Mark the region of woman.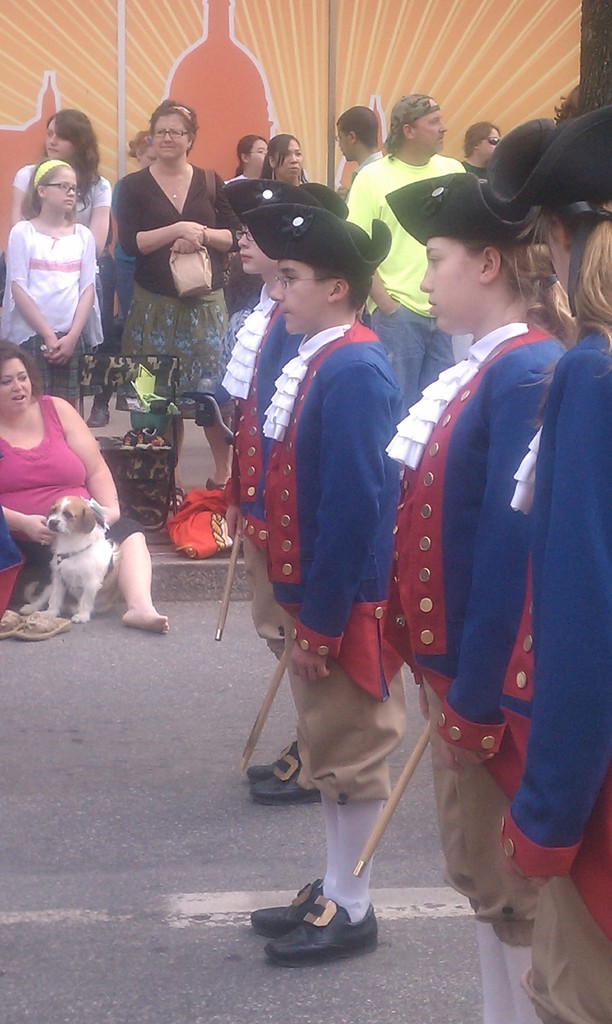
Region: 110/99/232/497.
